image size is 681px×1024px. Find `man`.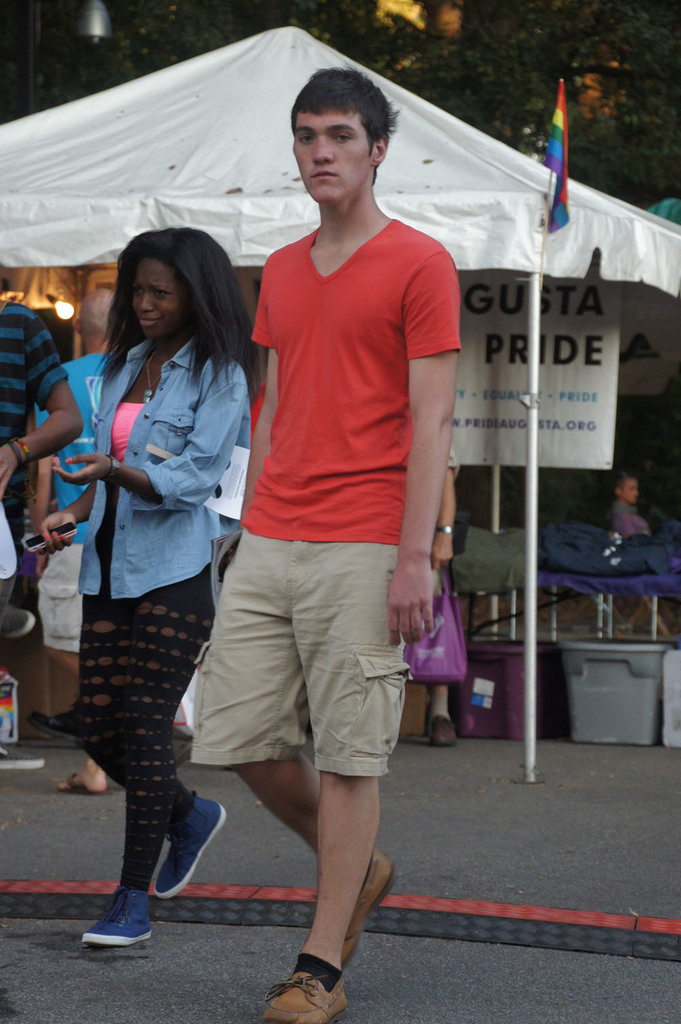
{"left": 193, "top": 65, "right": 460, "bottom": 1023}.
